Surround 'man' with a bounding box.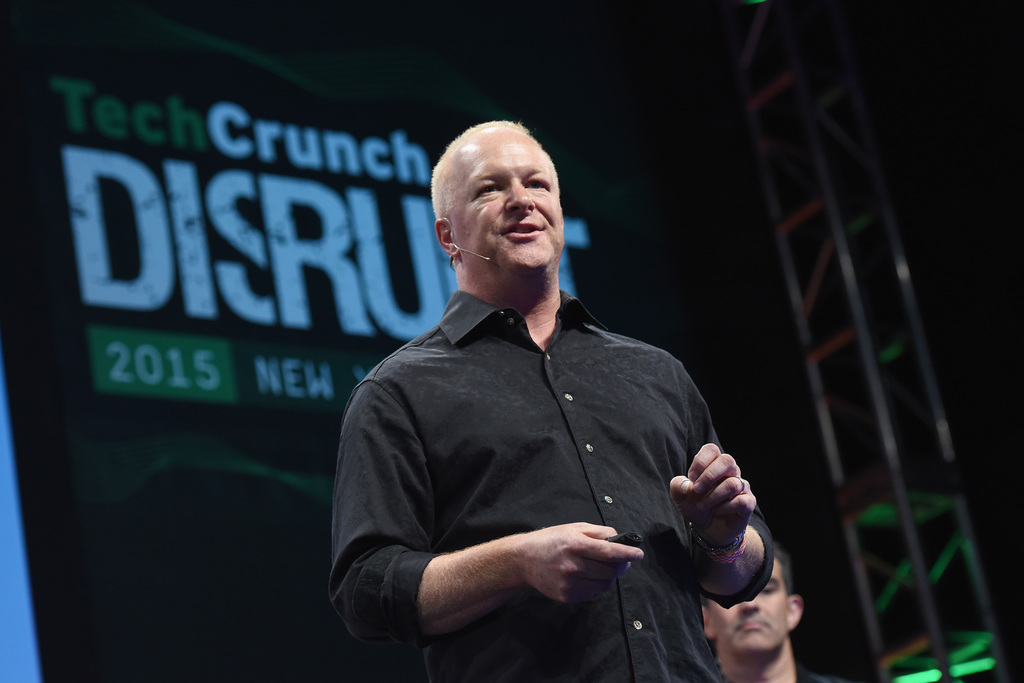
box(344, 111, 751, 677).
